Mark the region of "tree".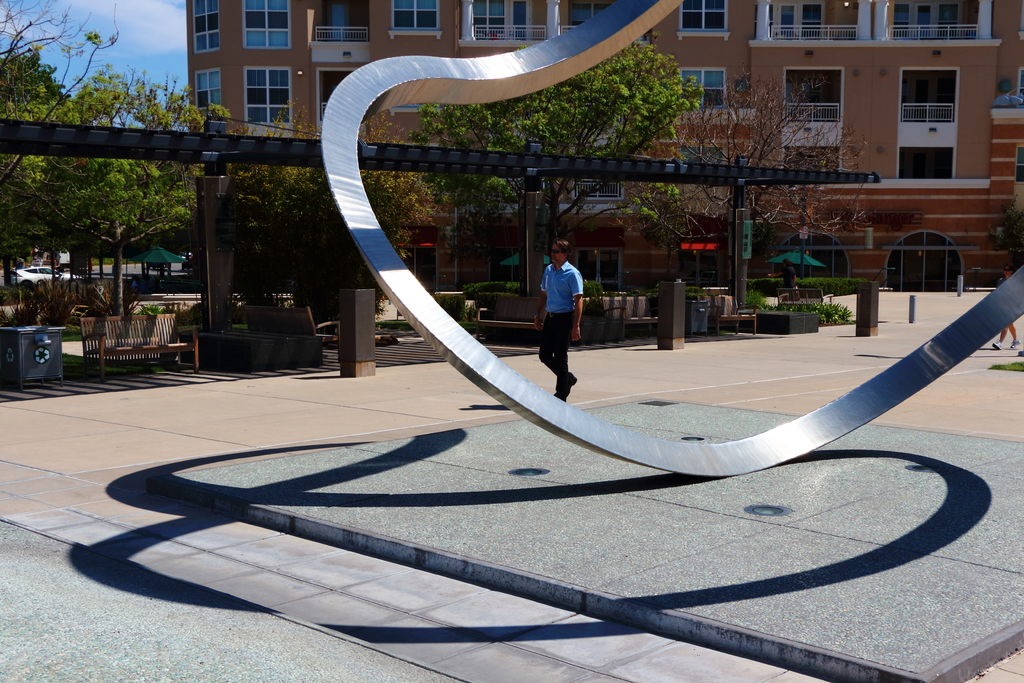
Region: <bbox>230, 99, 439, 322</bbox>.
